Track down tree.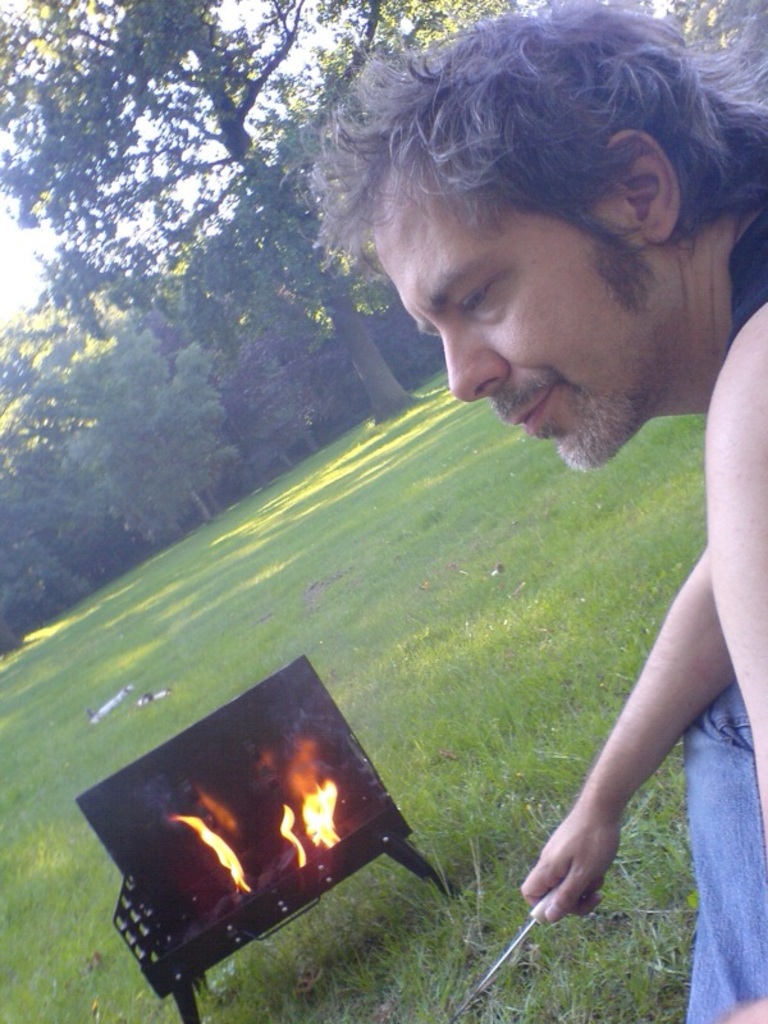
Tracked to (left=20, top=35, right=342, bottom=443).
